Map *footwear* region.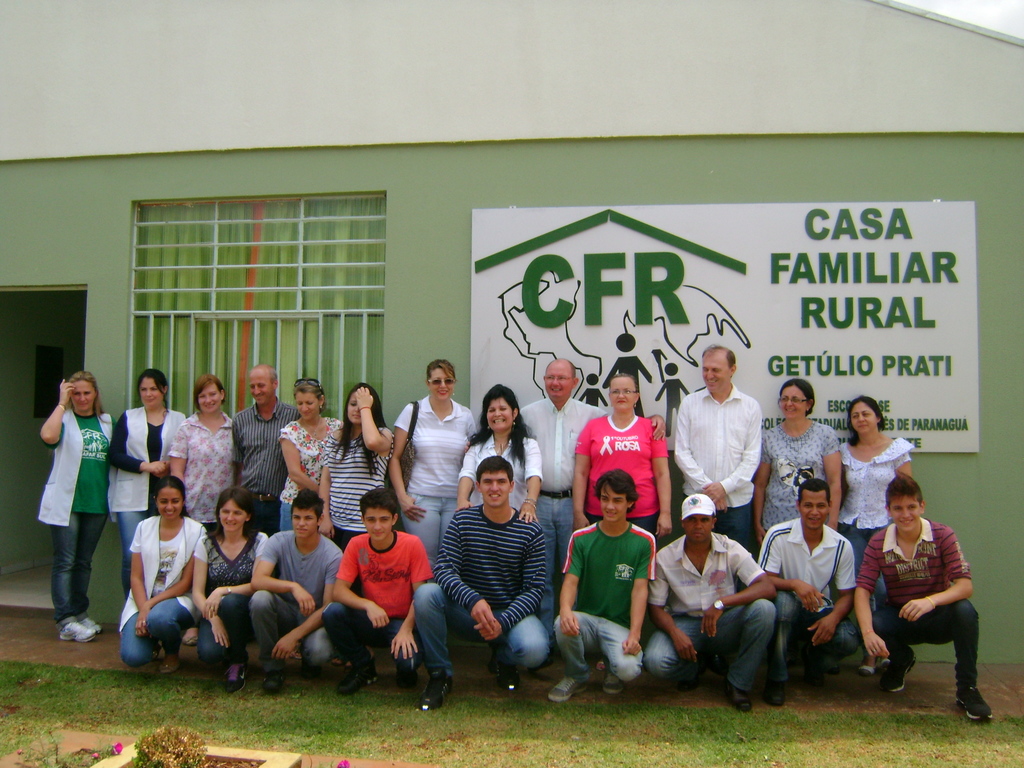
Mapped to 759, 675, 787, 707.
